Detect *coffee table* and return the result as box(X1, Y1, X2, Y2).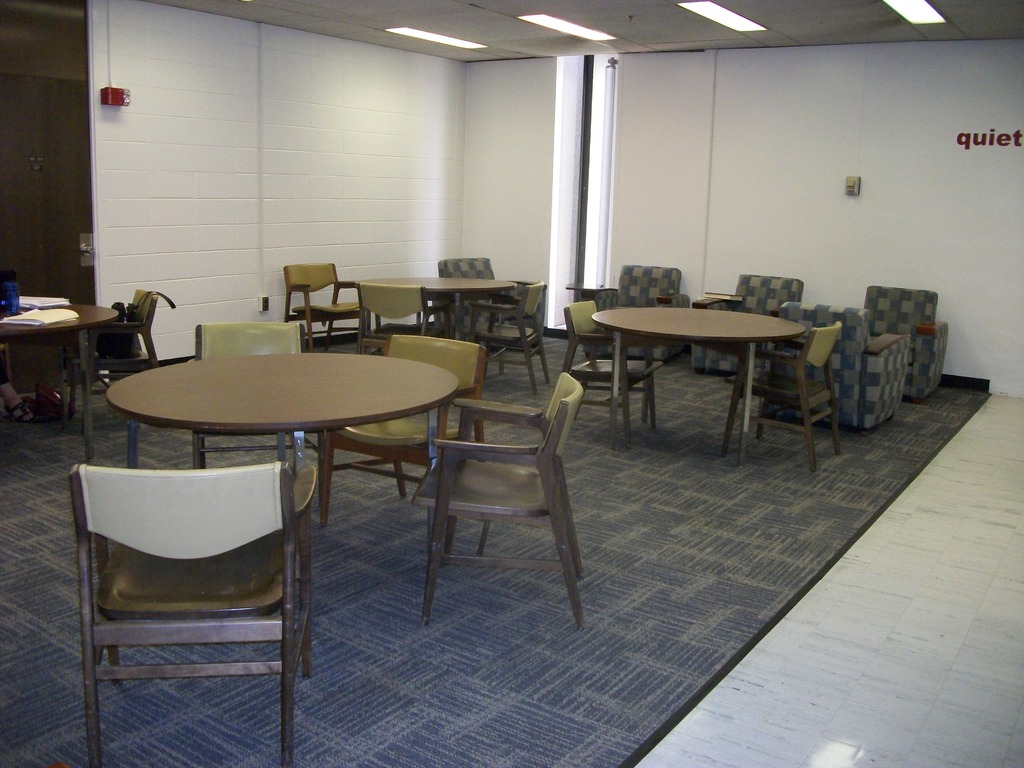
box(65, 338, 474, 719).
